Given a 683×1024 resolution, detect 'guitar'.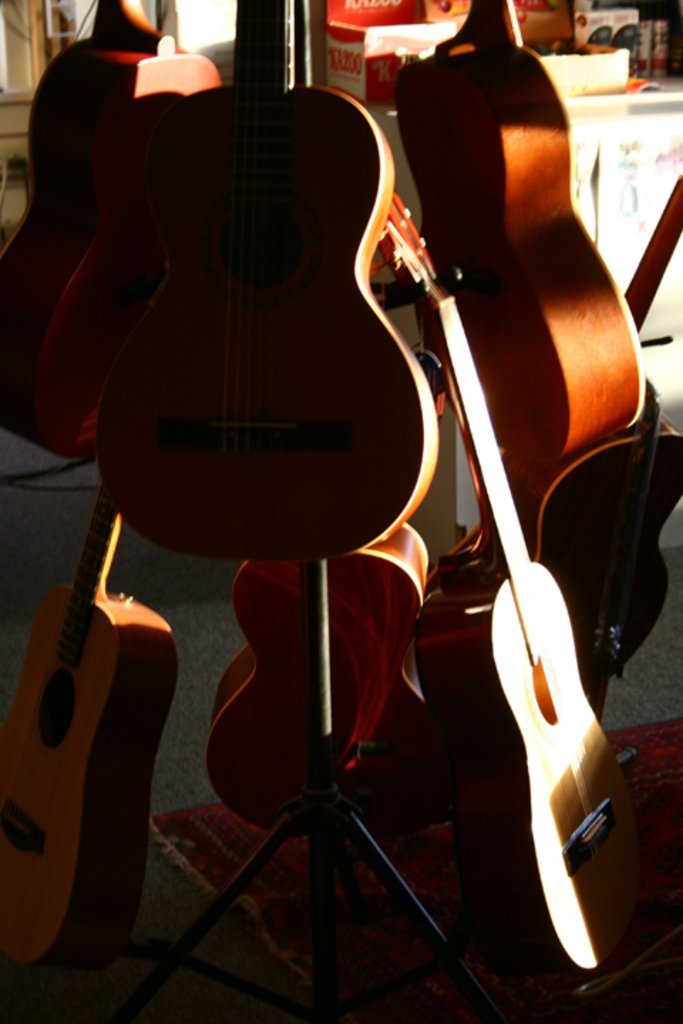
locate(377, 202, 652, 994).
